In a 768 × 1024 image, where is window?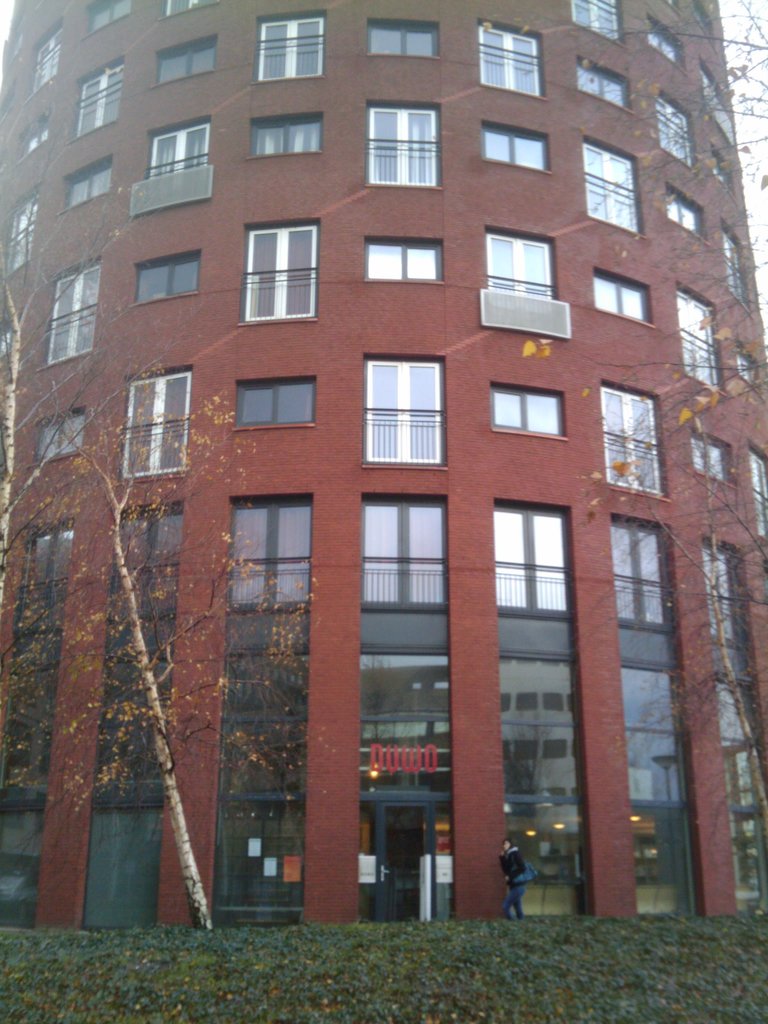
<box>235,502,310,604</box>.
